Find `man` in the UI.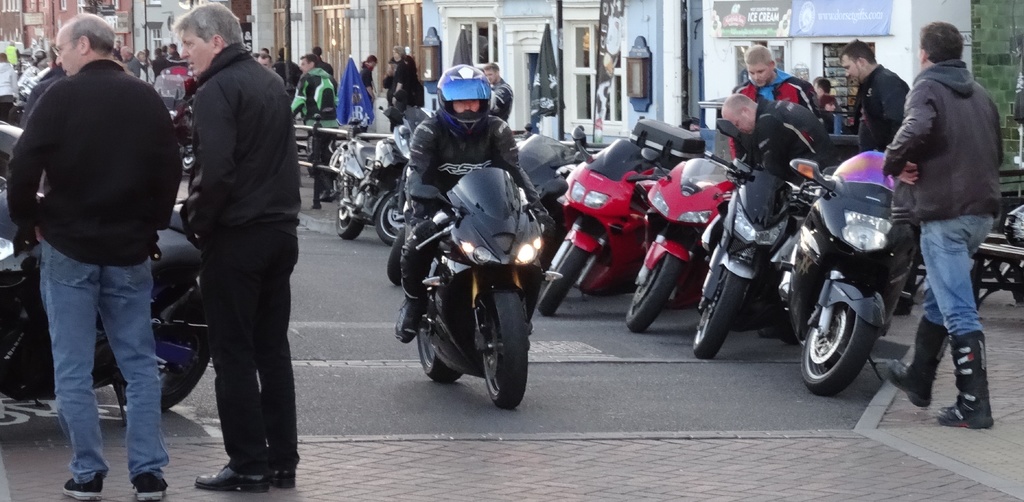
UI element at 834,39,911,155.
